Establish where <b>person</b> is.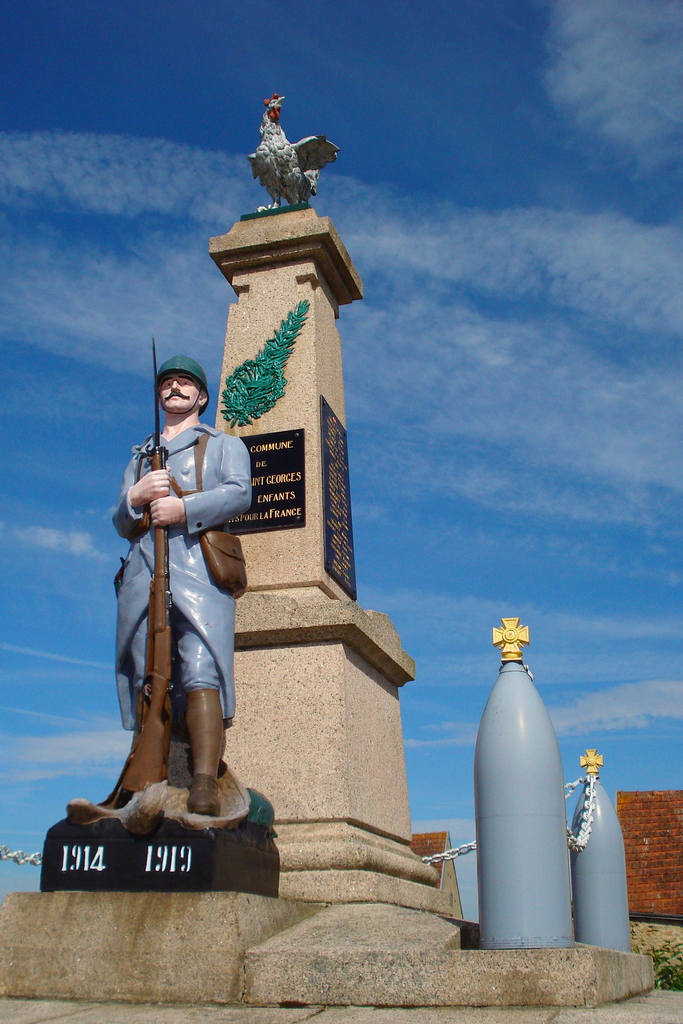
Established at detection(118, 280, 277, 840).
